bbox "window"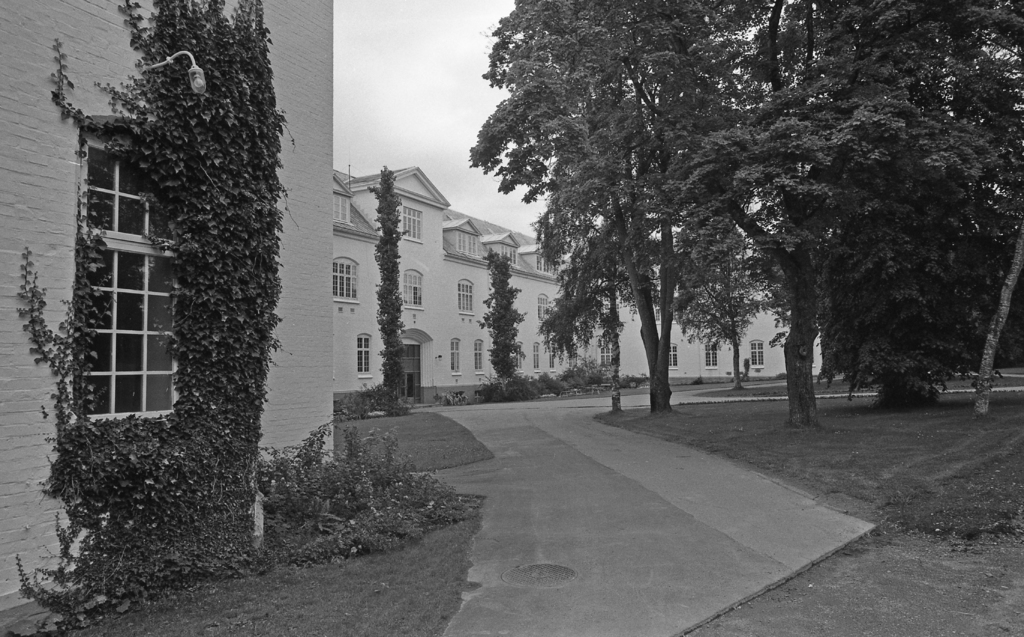
bbox=(447, 339, 464, 376)
